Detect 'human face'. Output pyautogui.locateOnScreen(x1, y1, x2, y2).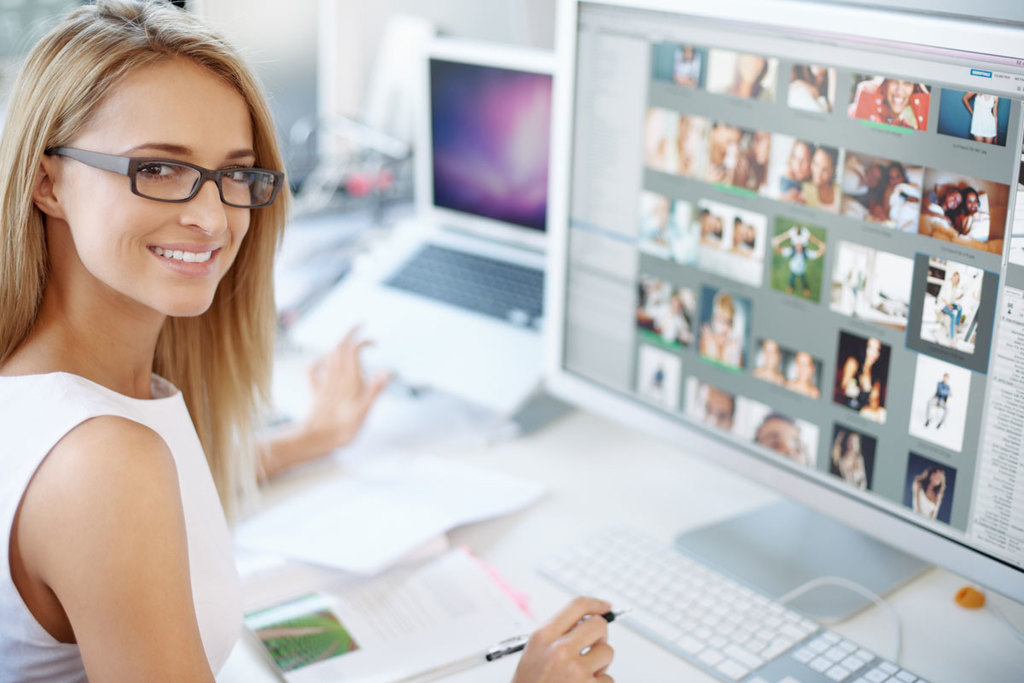
pyautogui.locateOnScreen(710, 304, 734, 342).
